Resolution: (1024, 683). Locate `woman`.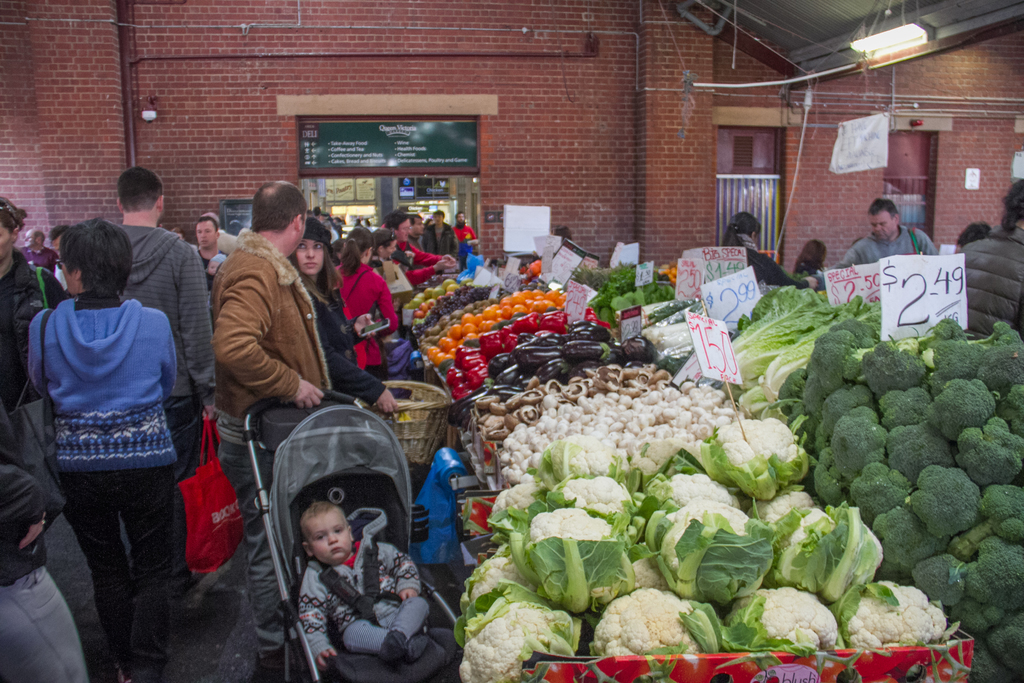
select_region(724, 210, 808, 283).
